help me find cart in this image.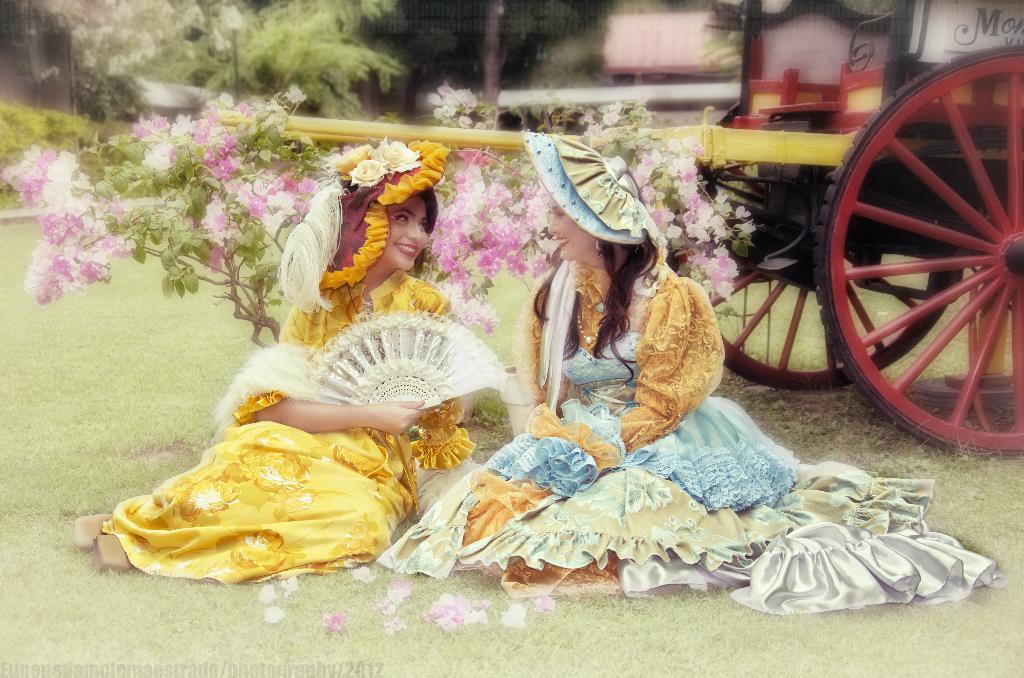
Found it: crop(217, 0, 1023, 456).
